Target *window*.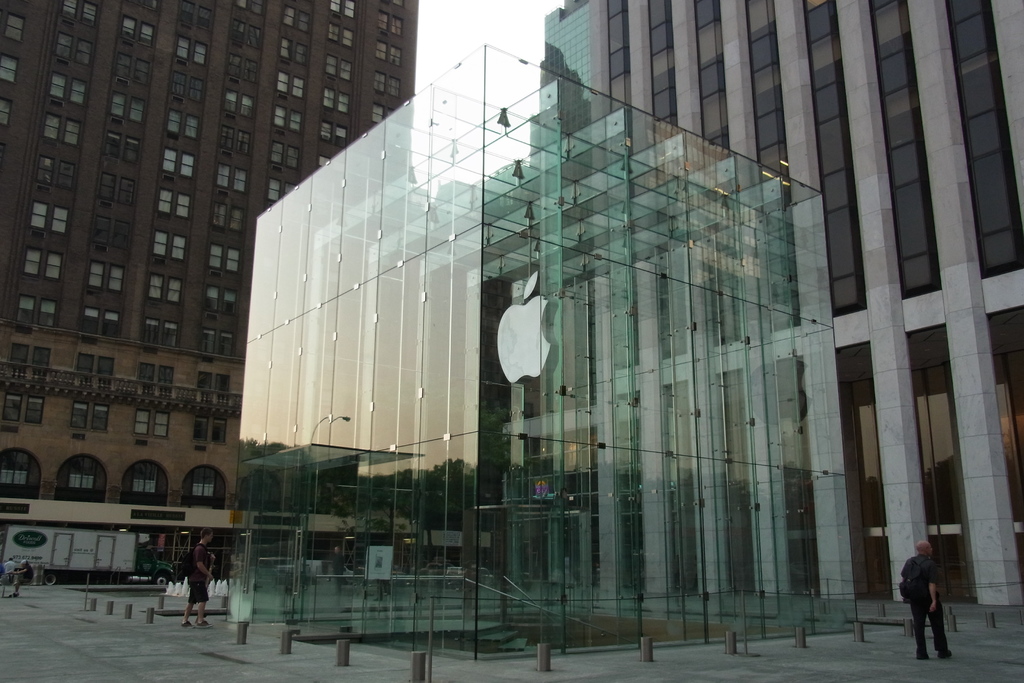
Target region: bbox=(215, 370, 232, 399).
